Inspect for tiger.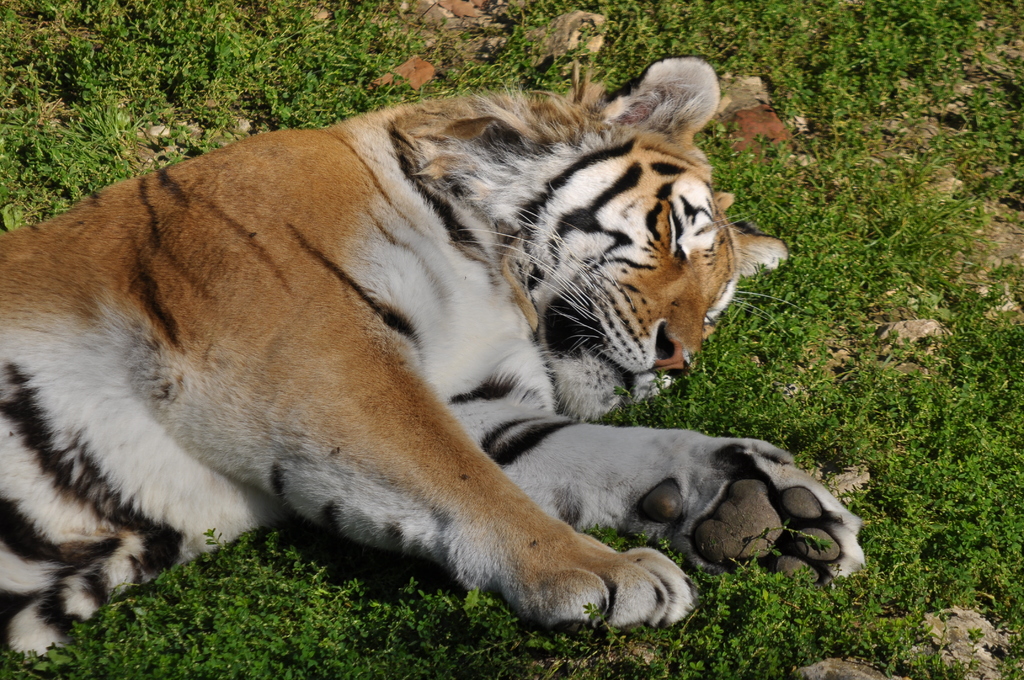
Inspection: x1=0, y1=53, x2=864, y2=659.
